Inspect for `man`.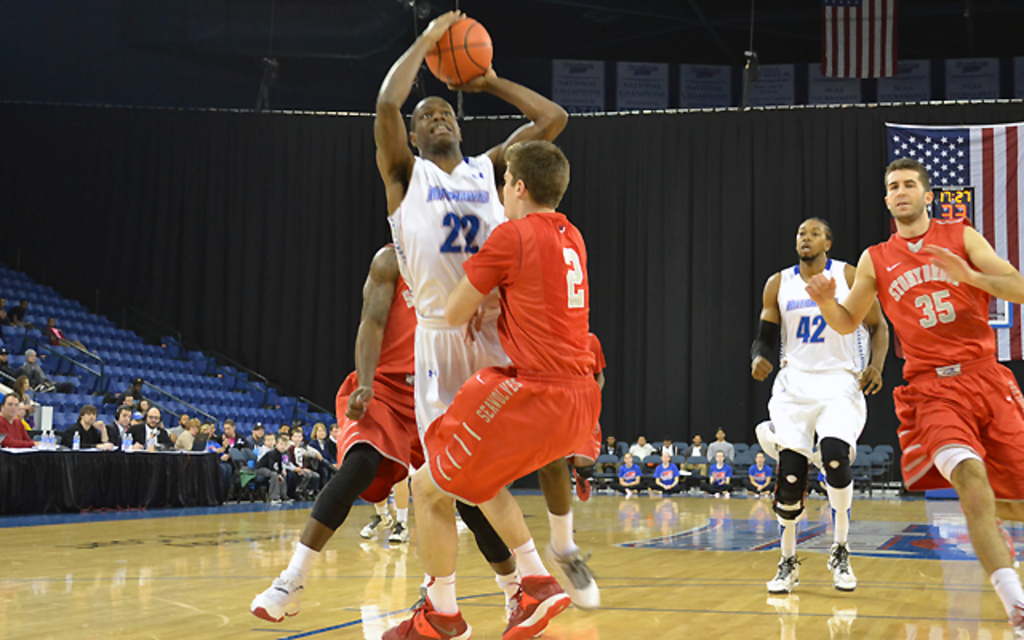
Inspection: box=[686, 435, 706, 456].
